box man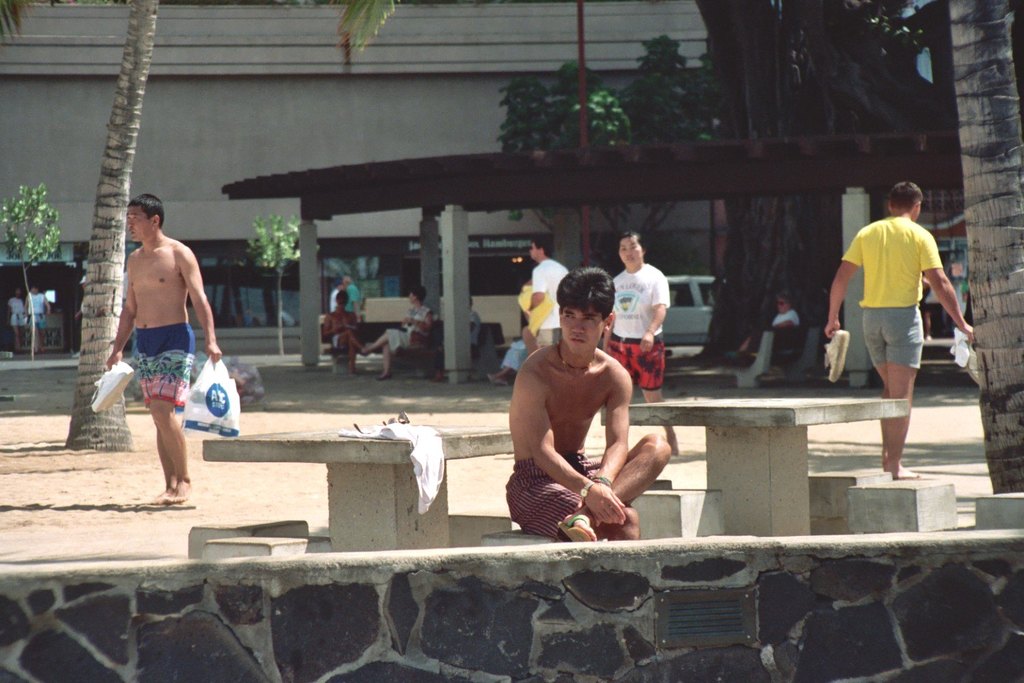
box(526, 234, 569, 348)
